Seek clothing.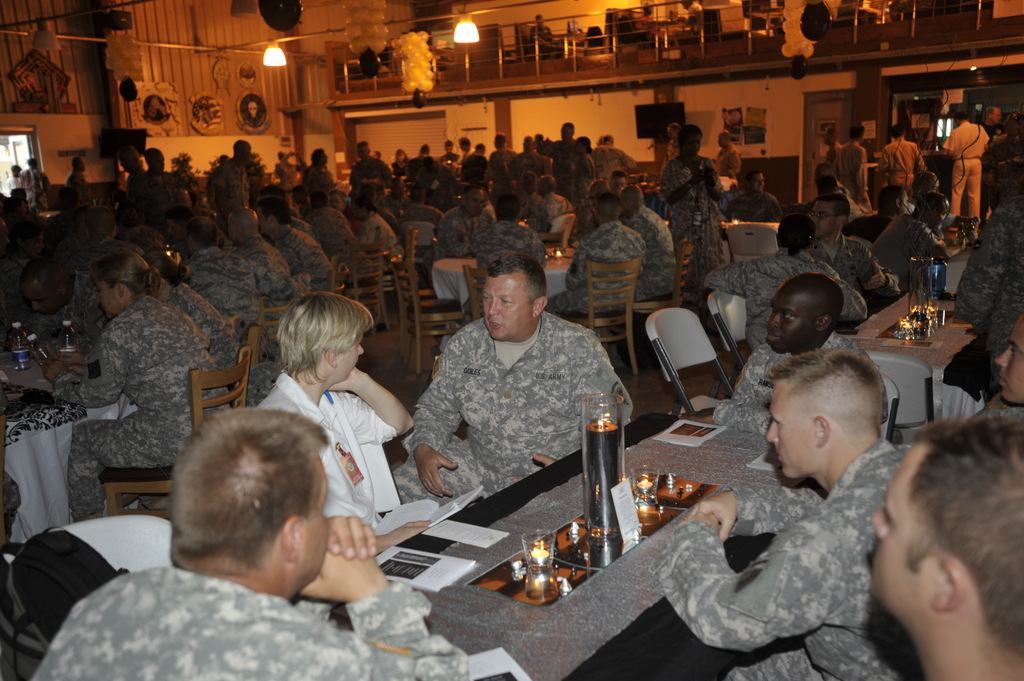
bbox(272, 225, 339, 310).
